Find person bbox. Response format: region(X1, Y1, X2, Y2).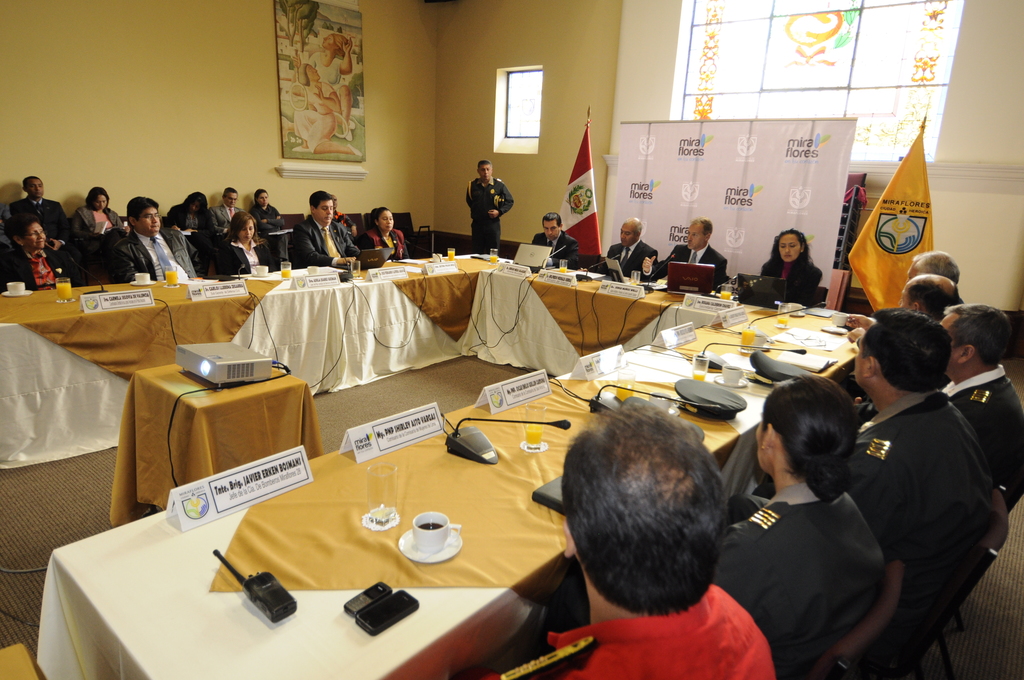
region(465, 160, 513, 252).
